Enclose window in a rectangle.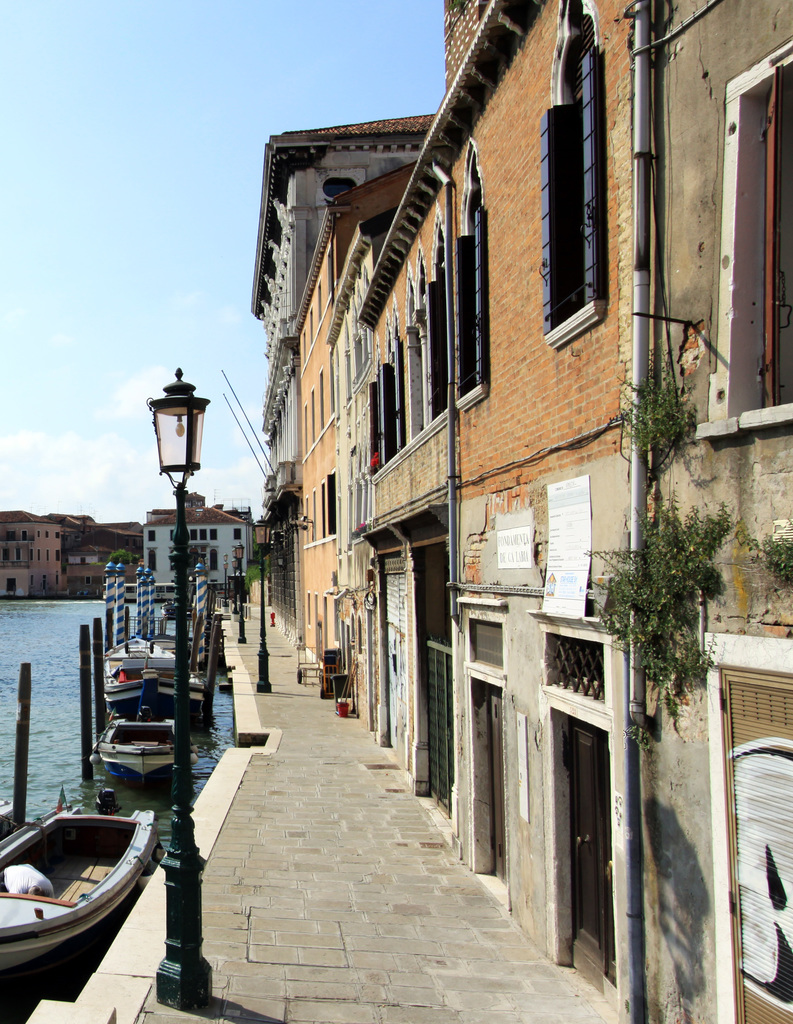
<bbox>457, 140, 488, 408</bbox>.
